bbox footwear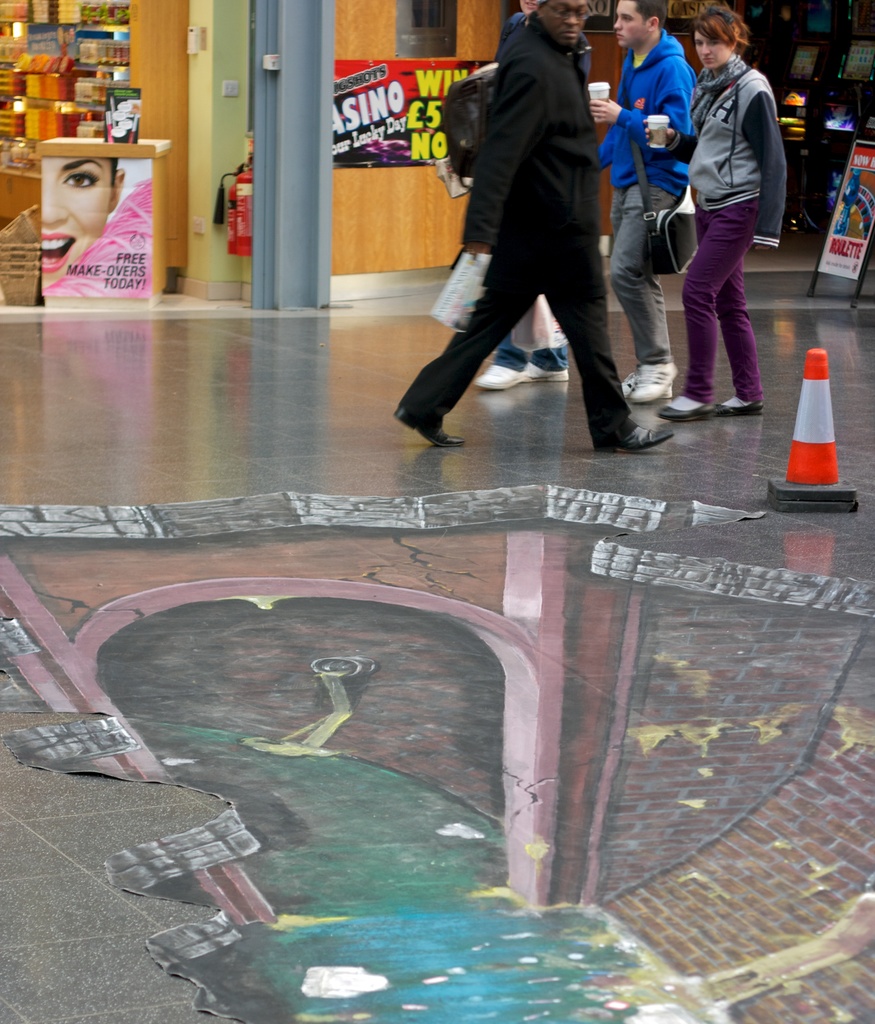
(left=714, top=398, right=769, bottom=416)
